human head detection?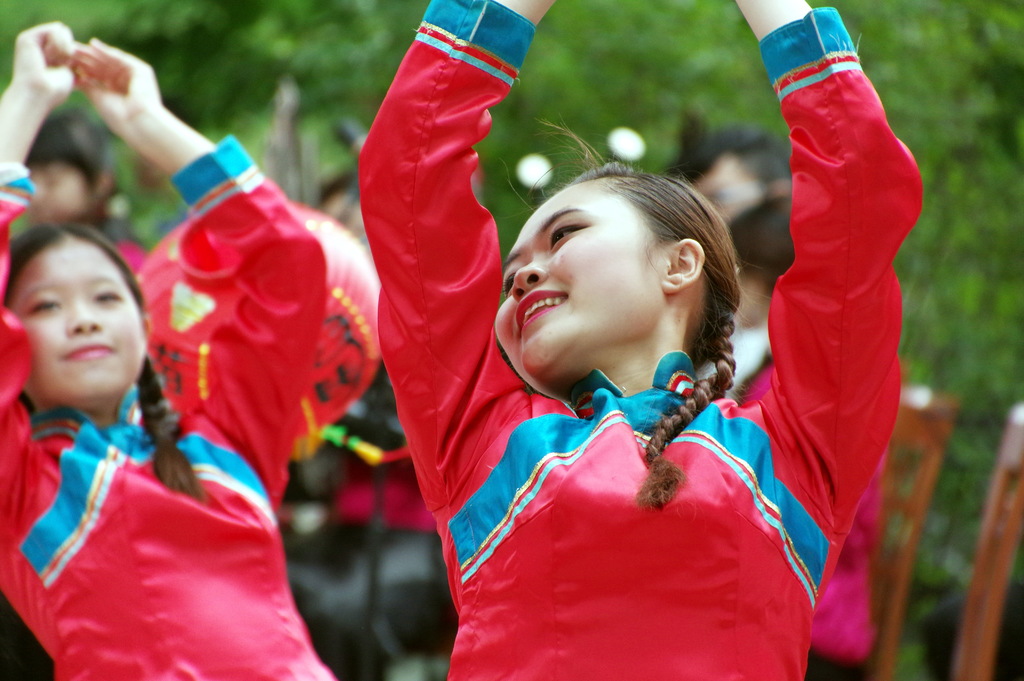
(320,166,371,245)
